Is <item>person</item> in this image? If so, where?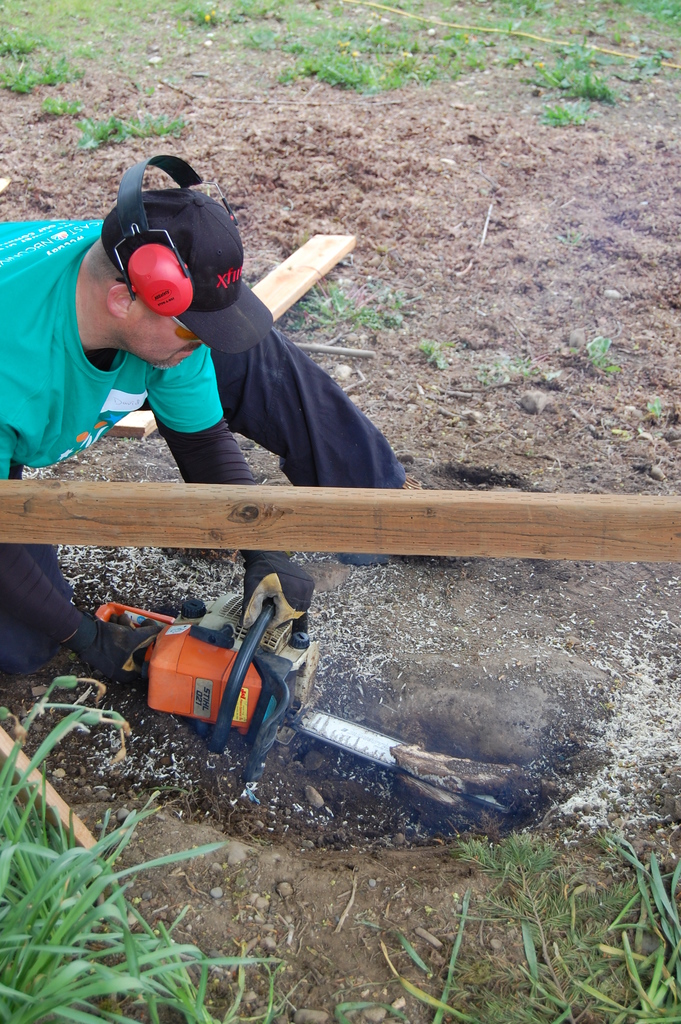
Yes, at (0,186,415,685).
